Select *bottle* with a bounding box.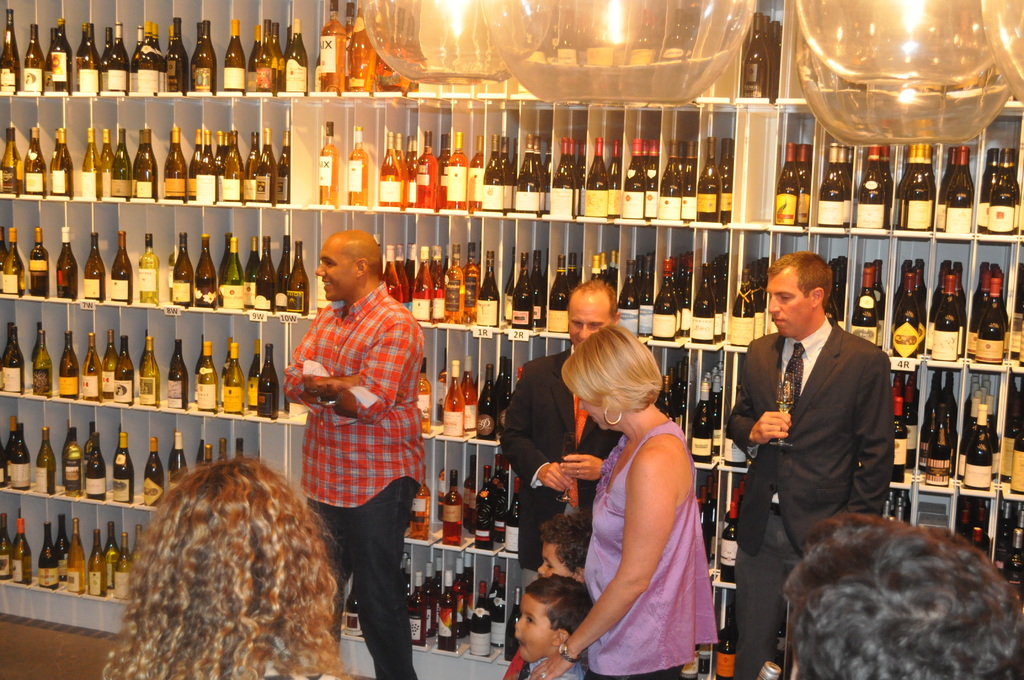
<box>964,382,1003,500</box>.
